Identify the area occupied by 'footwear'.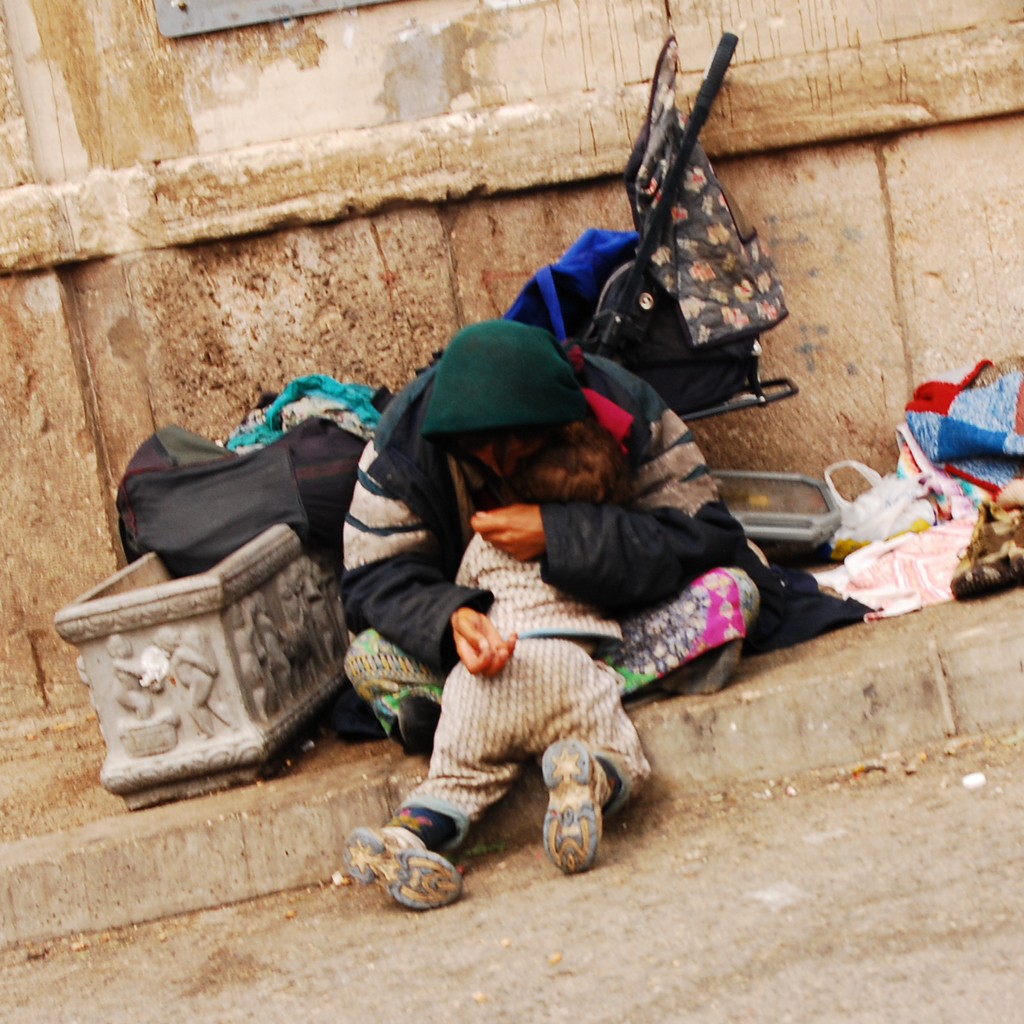
Area: bbox(355, 826, 473, 925).
